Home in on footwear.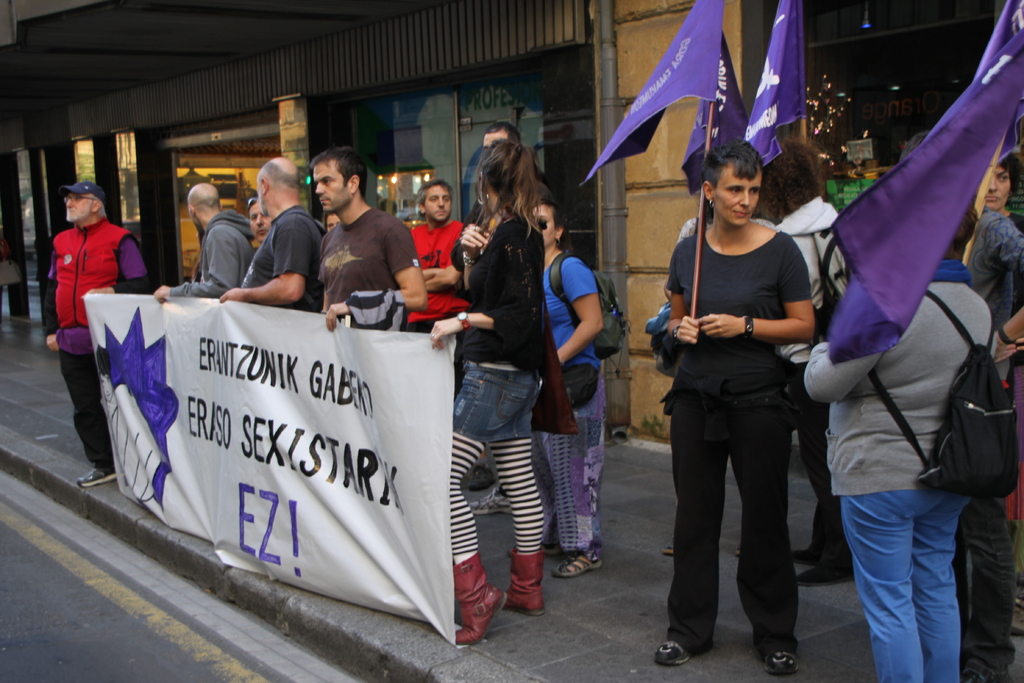
Homed in at x1=762 y1=648 x2=800 y2=673.
